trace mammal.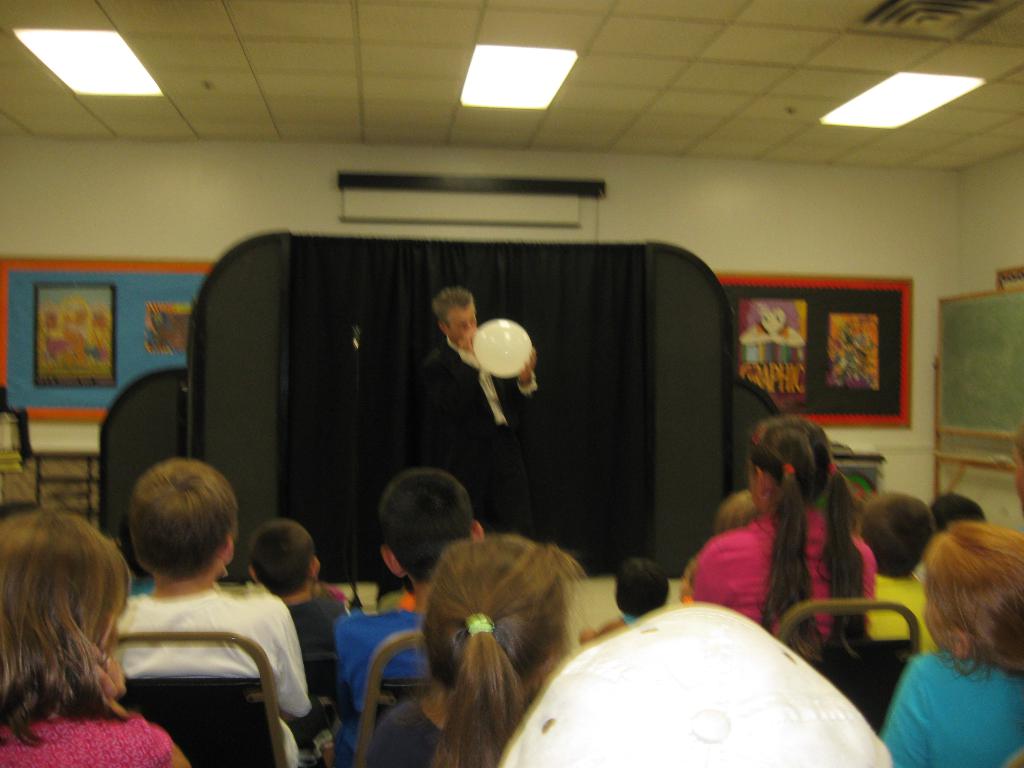
Traced to crop(879, 514, 1023, 767).
